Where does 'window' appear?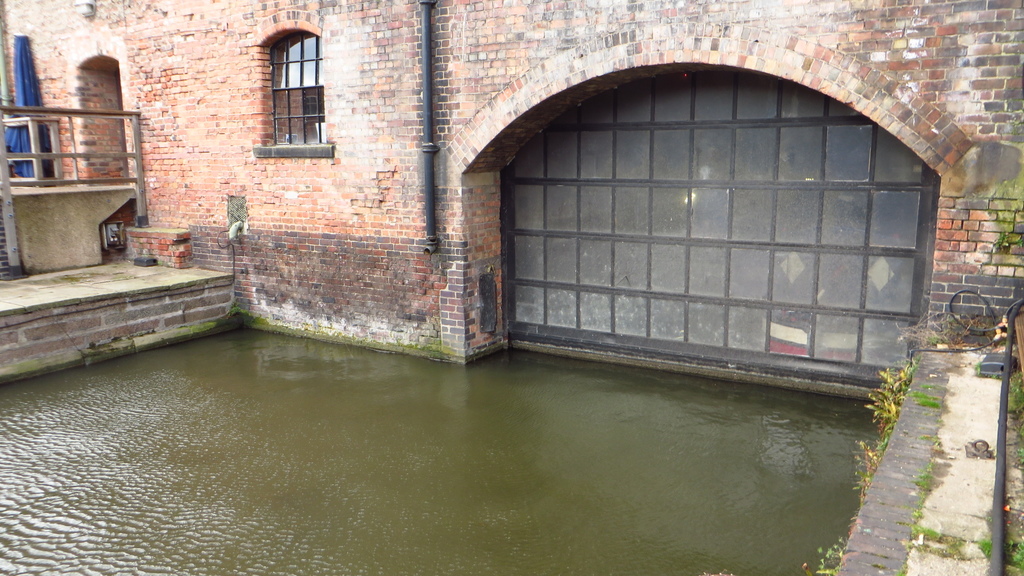
Appears at select_region(253, 22, 332, 159).
